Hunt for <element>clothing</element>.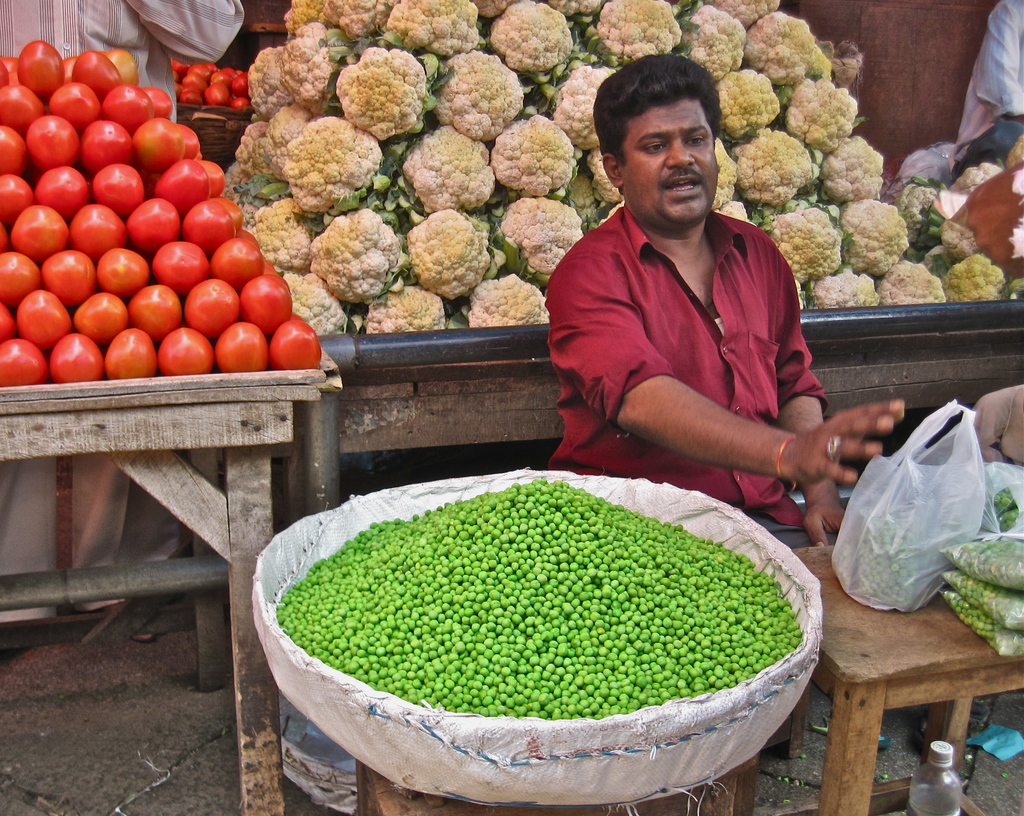
Hunted down at select_region(0, 0, 251, 136).
